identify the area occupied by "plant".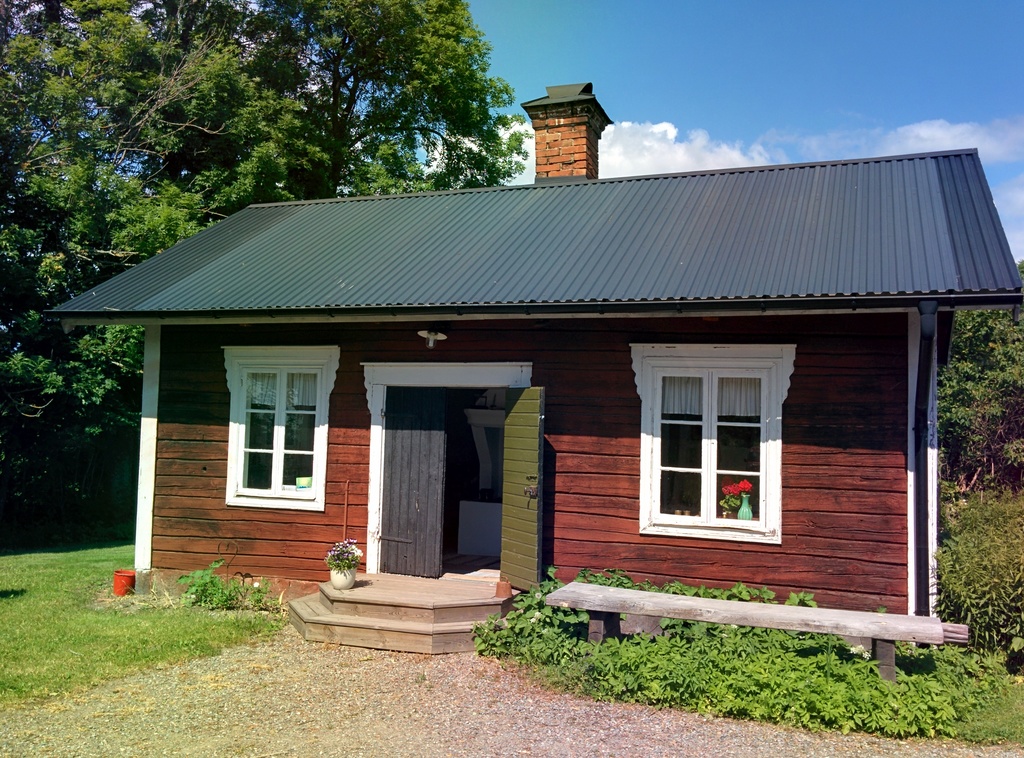
Area: [244,573,289,610].
